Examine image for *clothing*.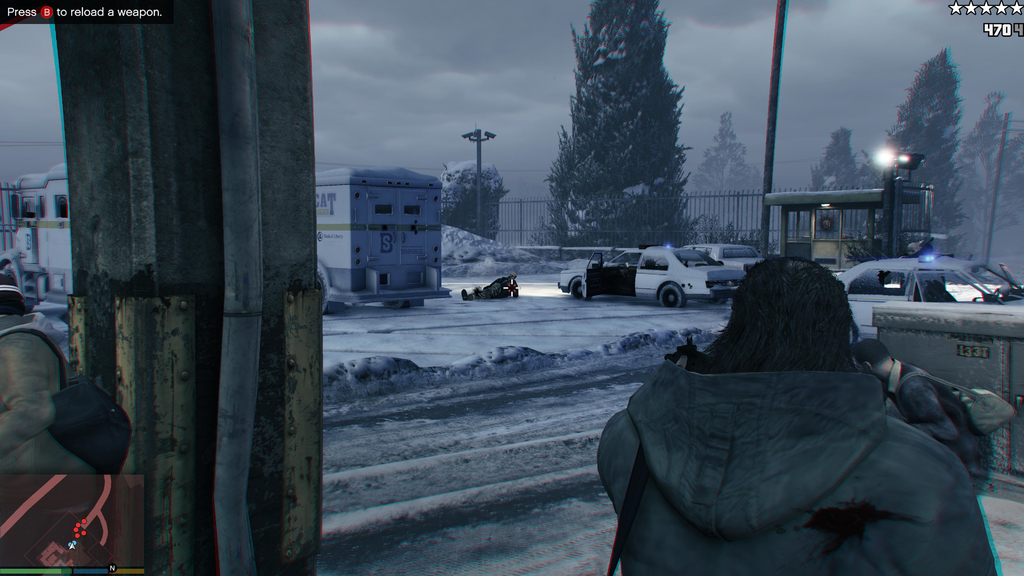
Examination result: <region>475, 280, 518, 298</region>.
